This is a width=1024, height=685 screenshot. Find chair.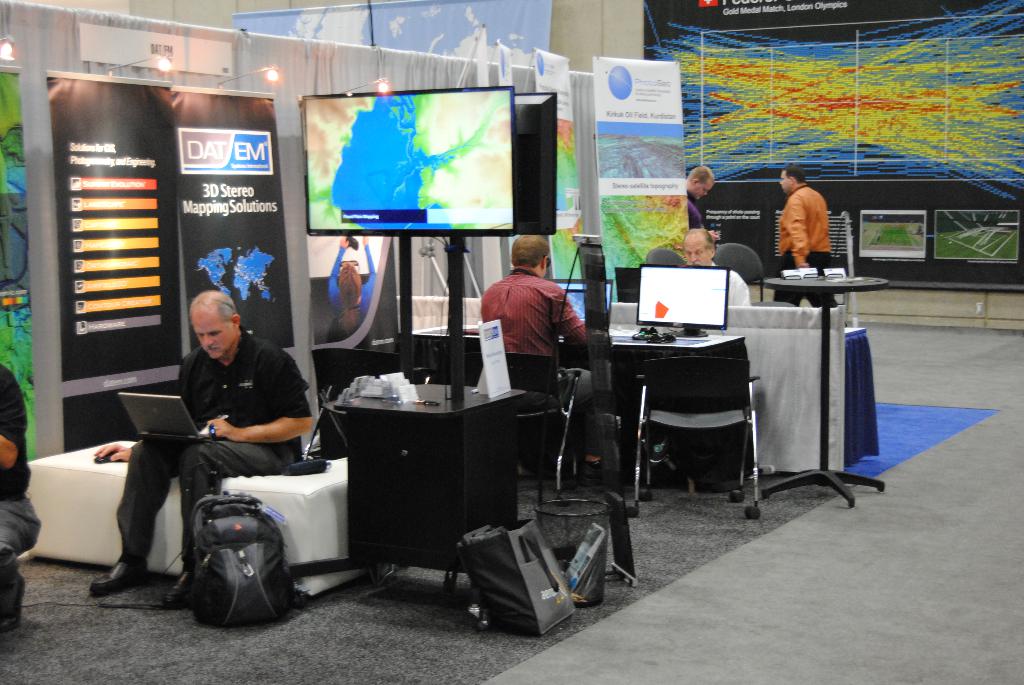
Bounding box: bbox=(712, 245, 762, 300).
